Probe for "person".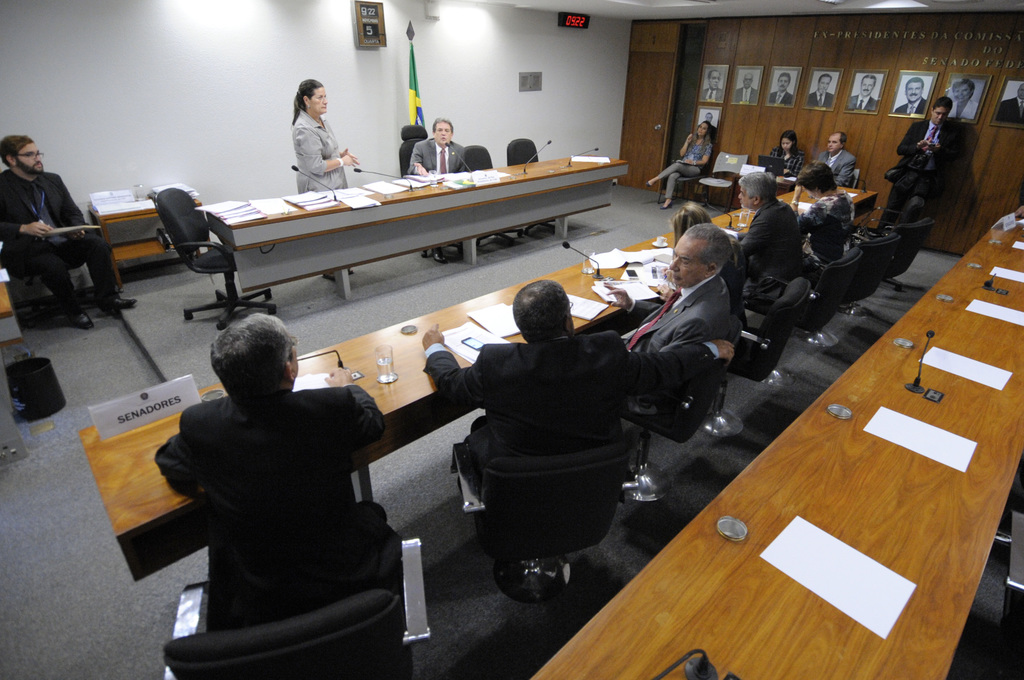
Probe result: 0 134 138 331.
